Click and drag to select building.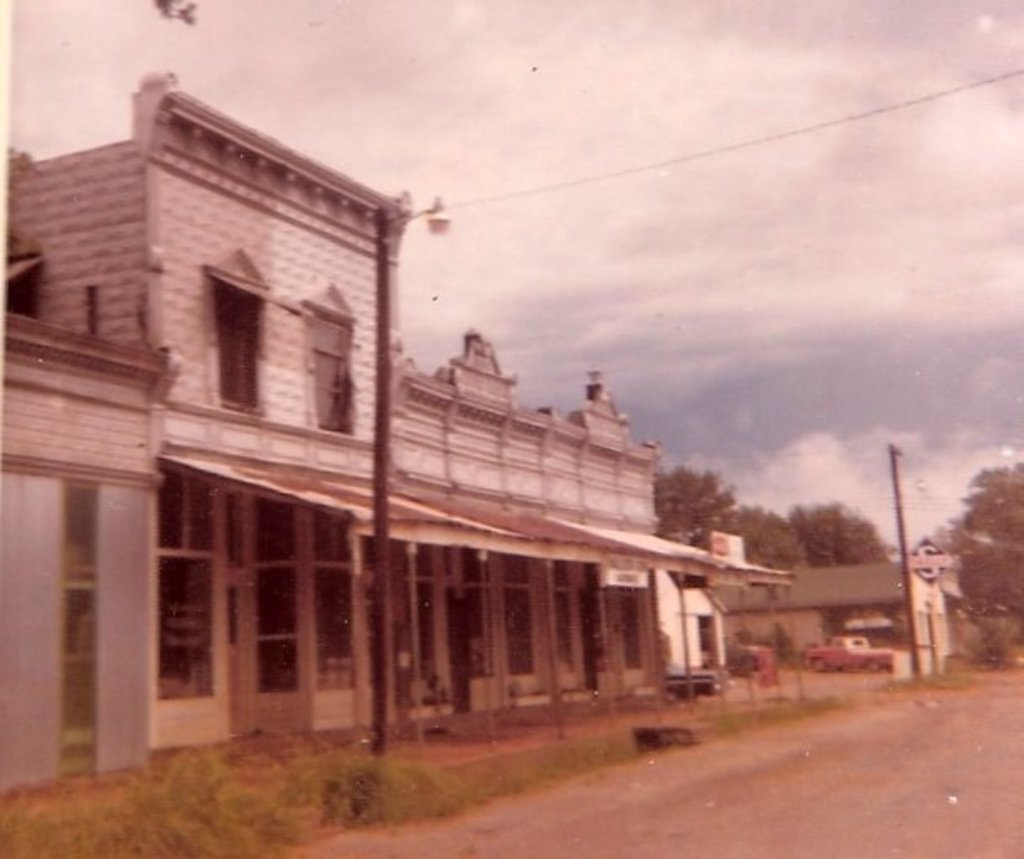
Selection: box(0, 71, 787, 793).
